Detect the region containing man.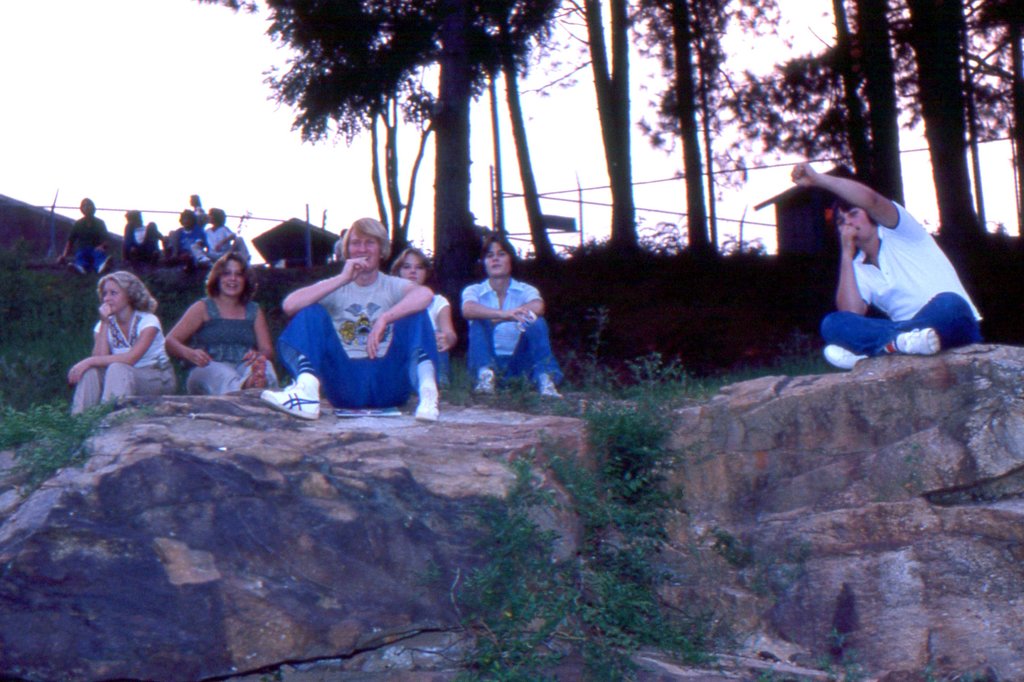
782,171,1011,364.
